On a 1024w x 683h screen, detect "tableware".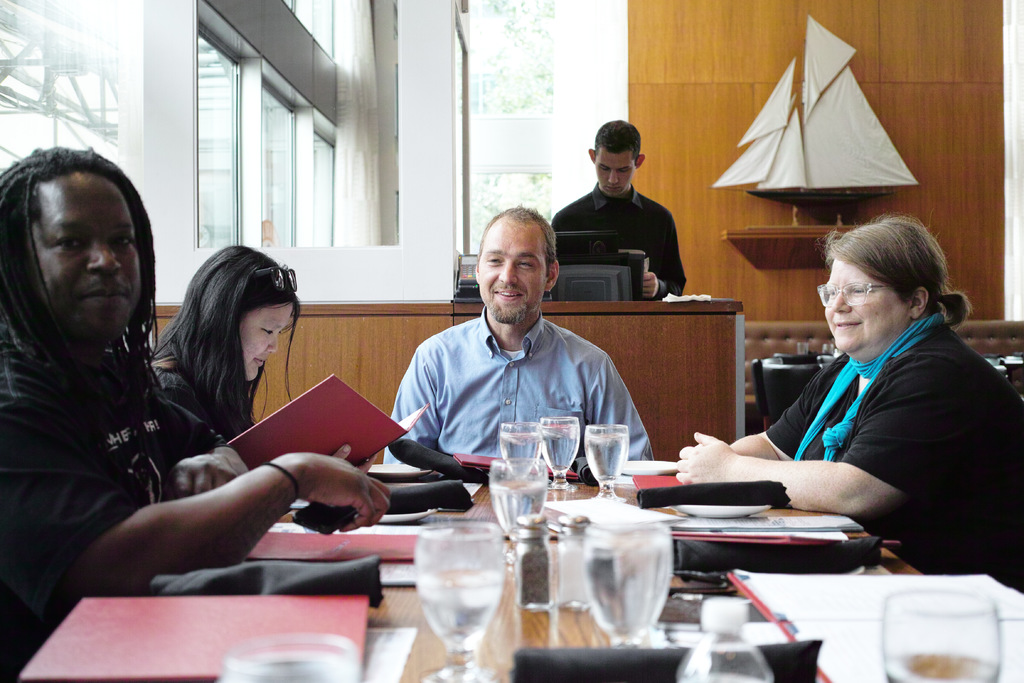
<region>582, 425, 631, 509</region>.
